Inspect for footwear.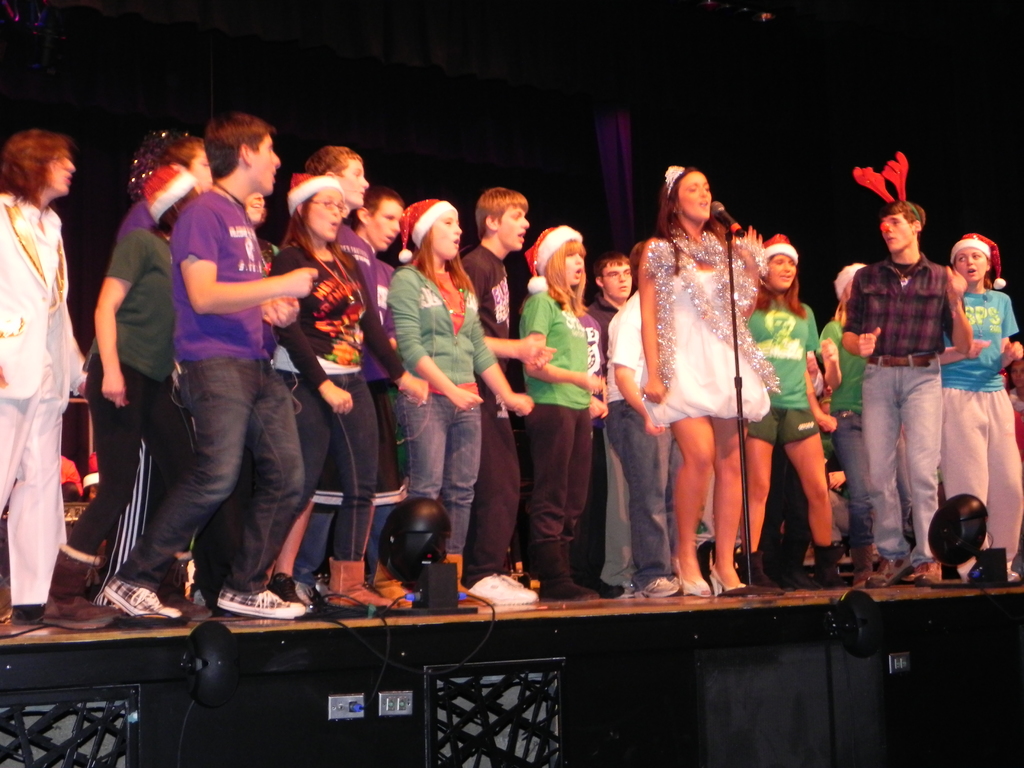
Inspection: left=873, top=556, right=904, bottom=586.
